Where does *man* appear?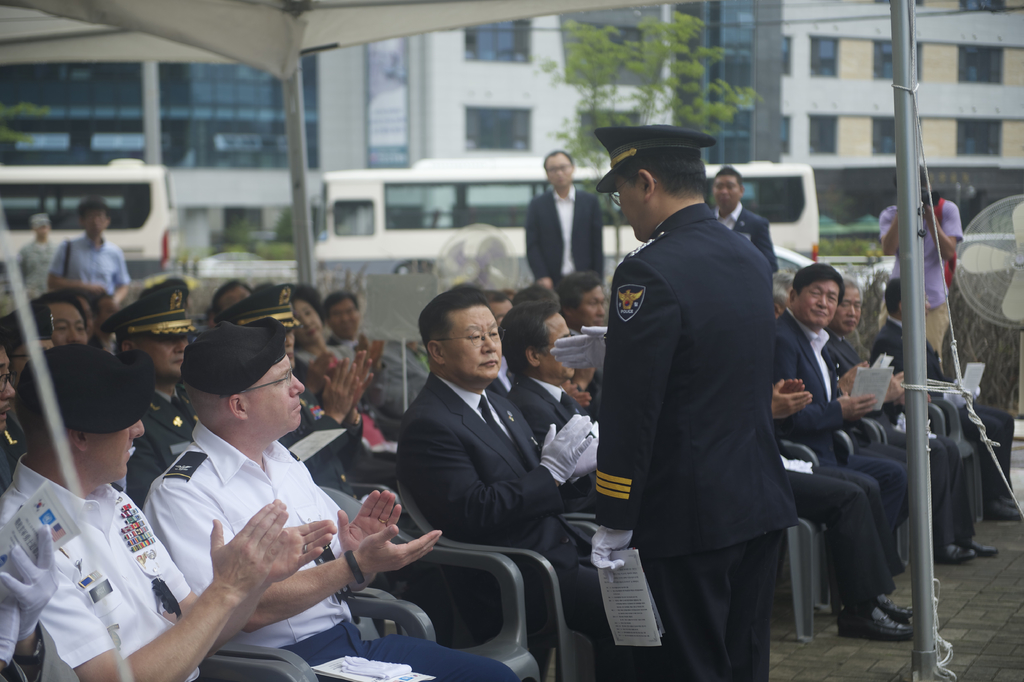
Appears at 143/320/525/681.
